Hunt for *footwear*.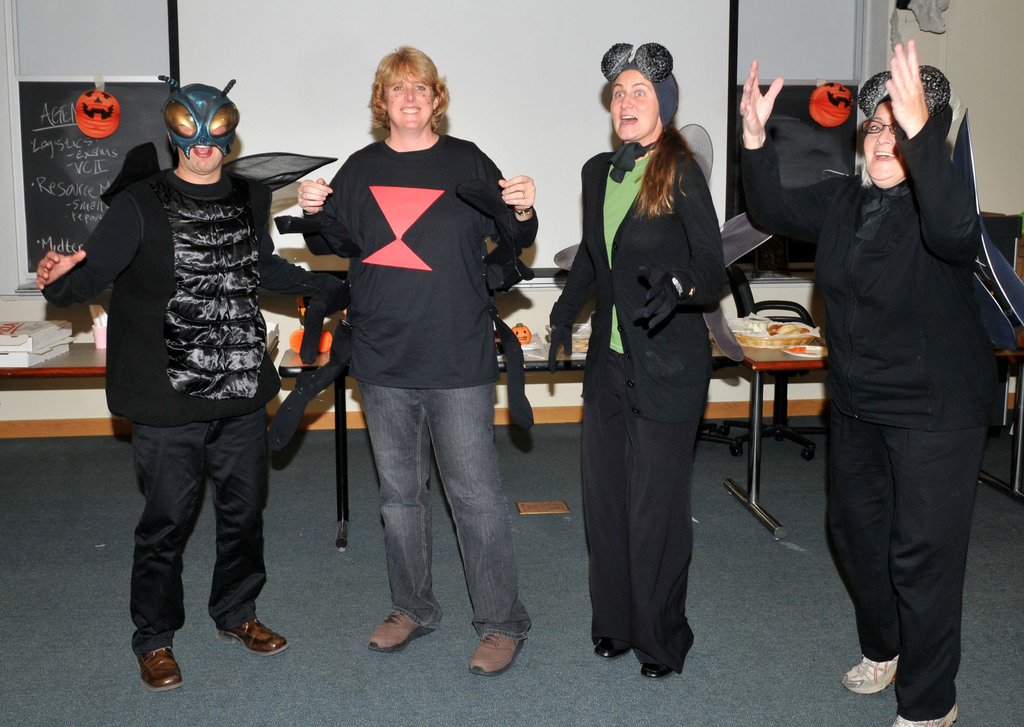
Hunted down at 600,639,631,659.
